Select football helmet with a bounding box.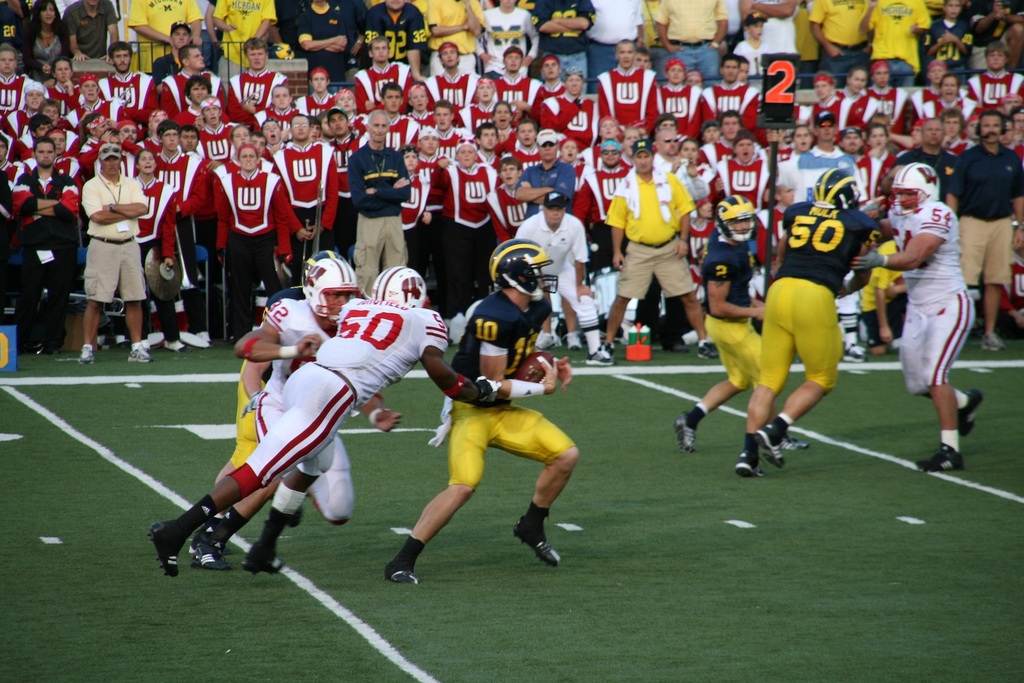
891/161/941/226.
